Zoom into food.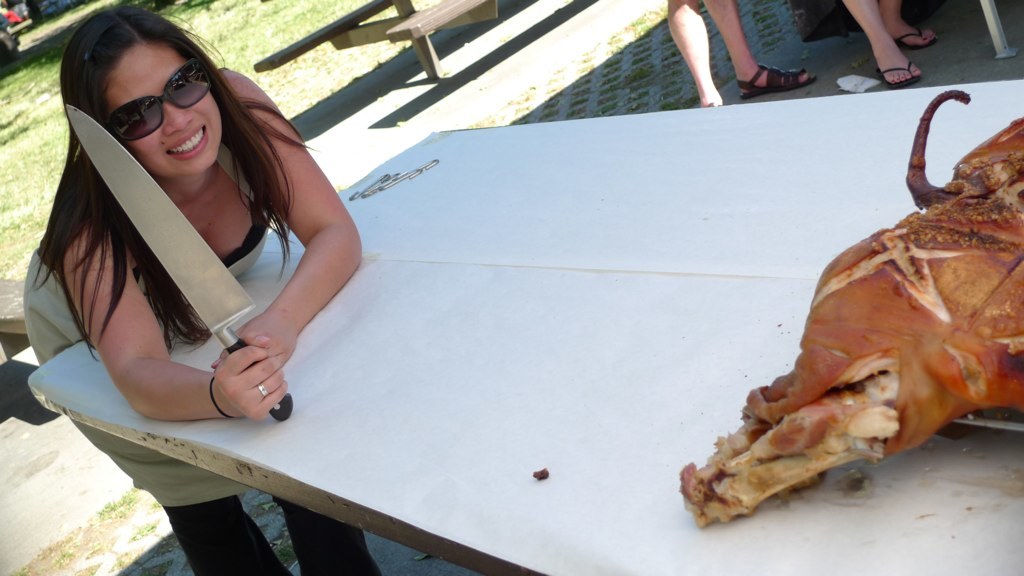
Zoom target: pyautogui.locateOnScreen(697, 129, 1017, 520).
